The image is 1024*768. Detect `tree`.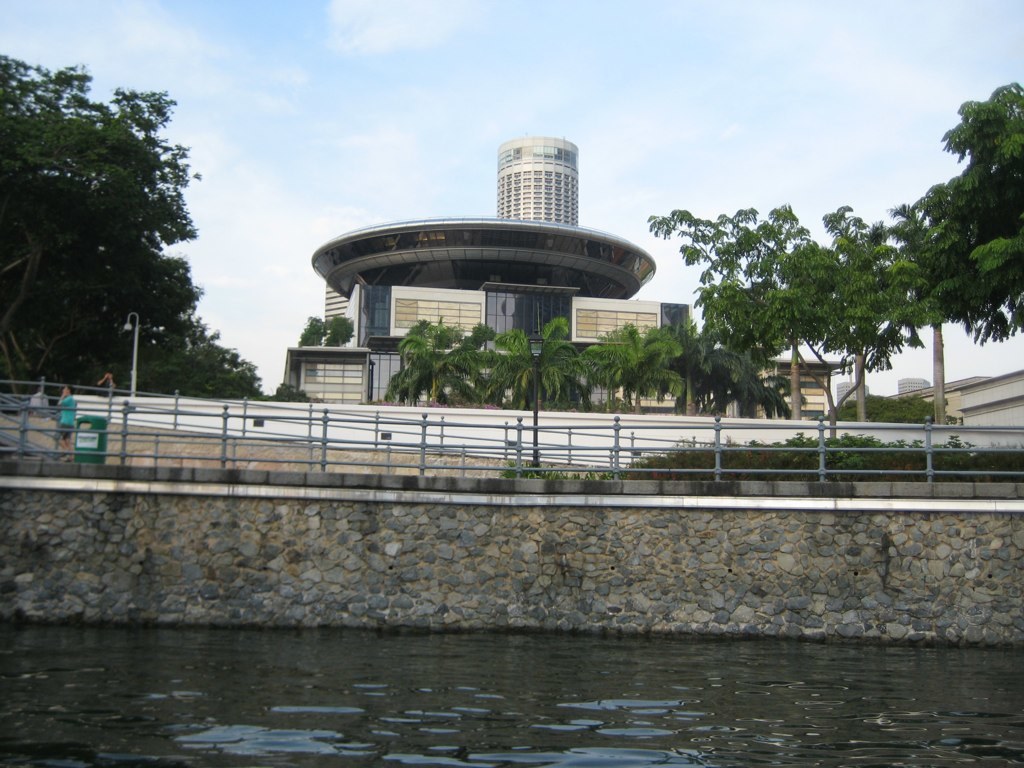
Detection: crop(661, 335, 759, 416).
